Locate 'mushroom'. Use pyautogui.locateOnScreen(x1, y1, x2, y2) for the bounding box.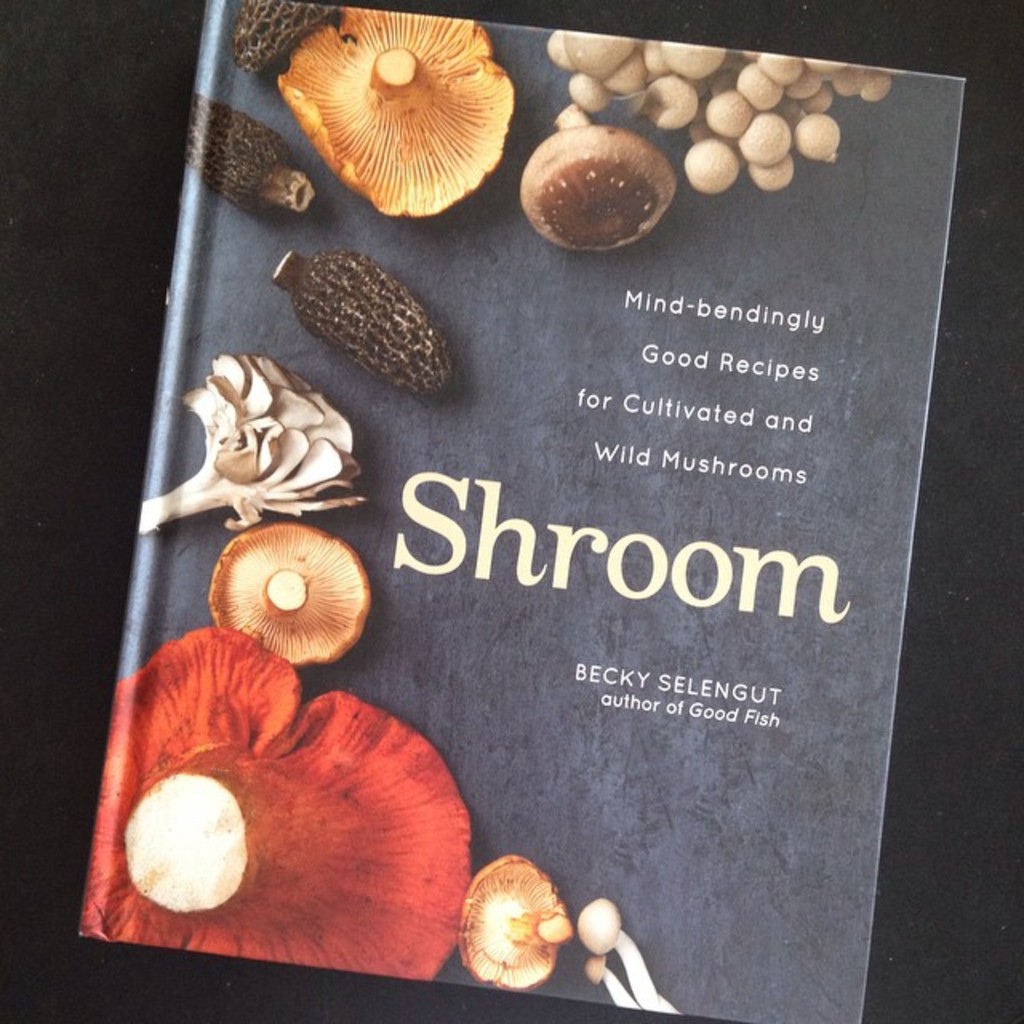
pyautogui.locateOnScreen(205, 523, 368, 672).
